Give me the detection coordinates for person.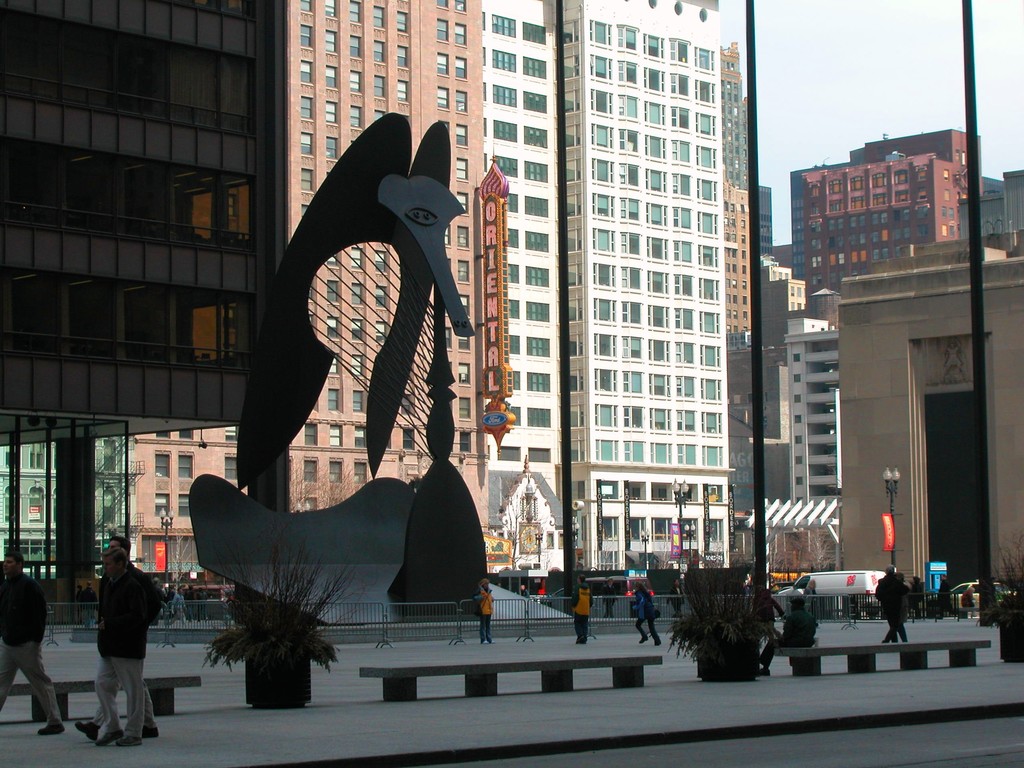
x1=180 y1=583 x2=197 y2=623.
